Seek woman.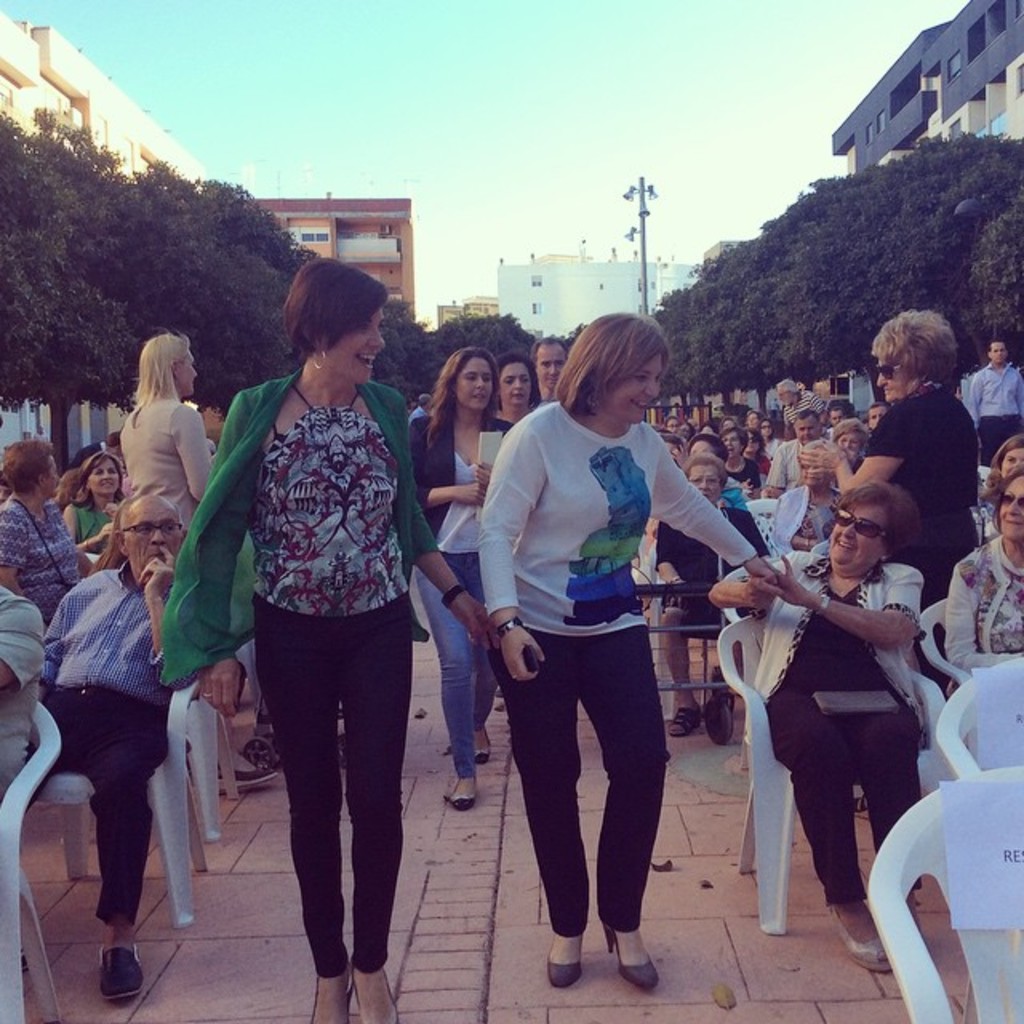
[left=795, top=306, right=970, bottom=579].
